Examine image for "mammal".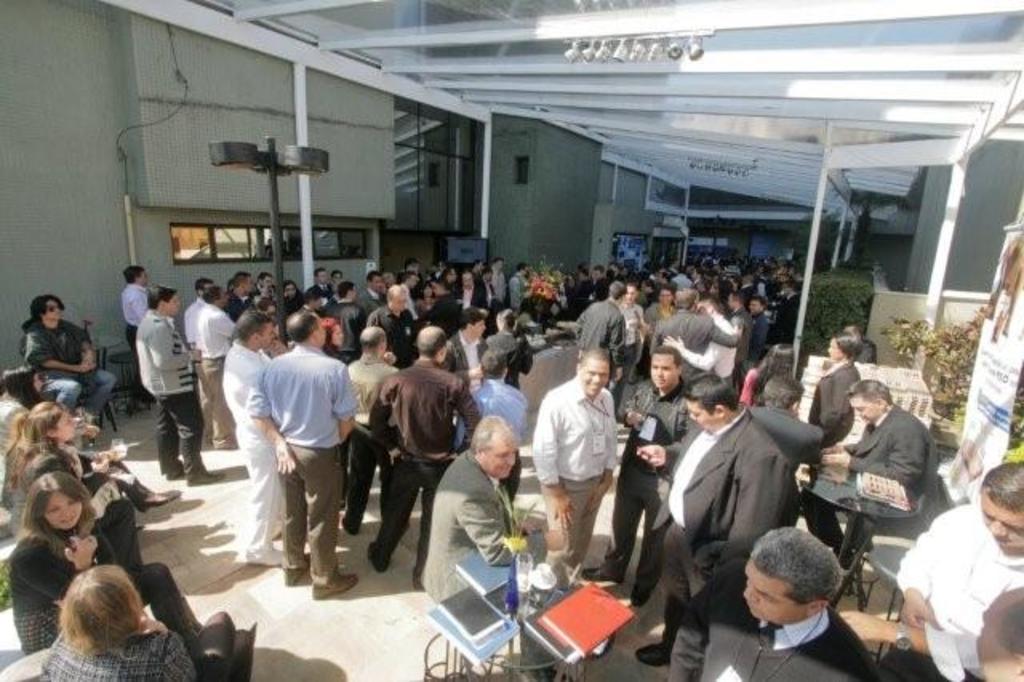
Examination result: x1=946 y1=591 x2=1022 y2=680.
